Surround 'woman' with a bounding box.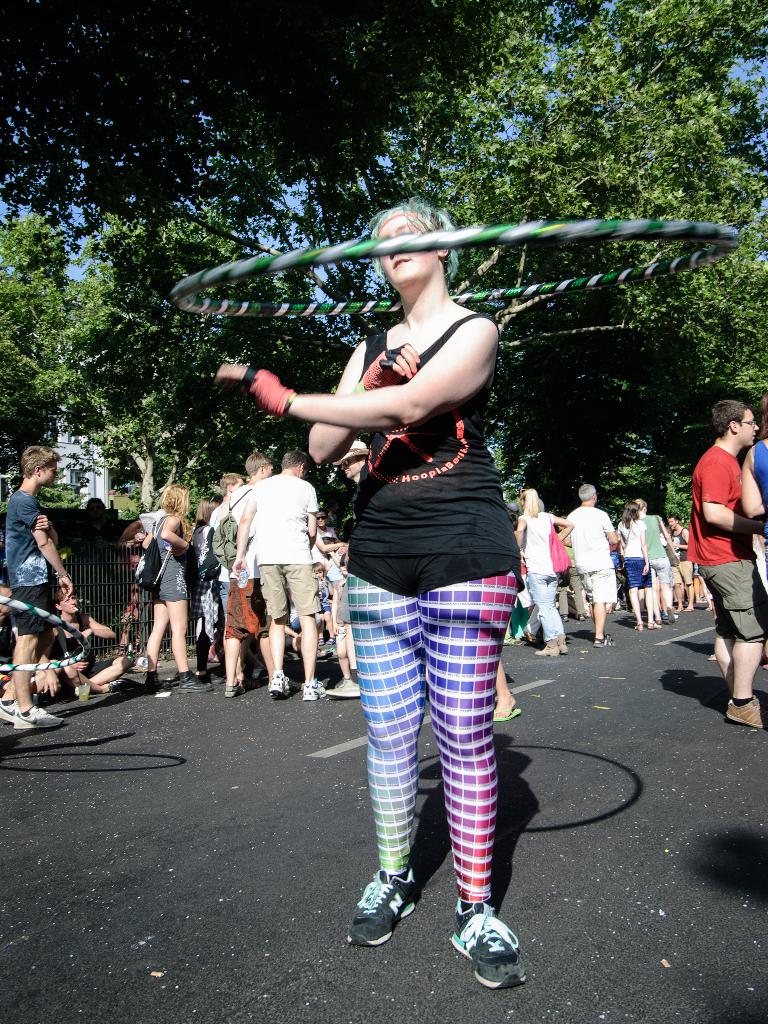
{"x1": 276, "y1": 193, "x2": 577, "y2": 966}.
